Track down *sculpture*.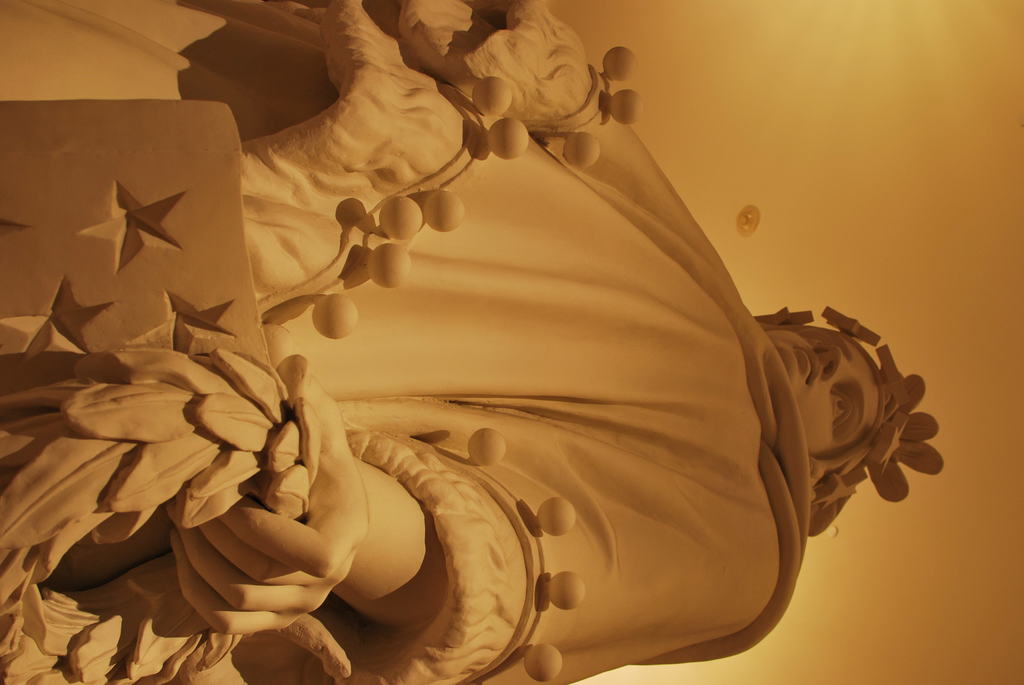
Tracked to 0/27/952/684.
